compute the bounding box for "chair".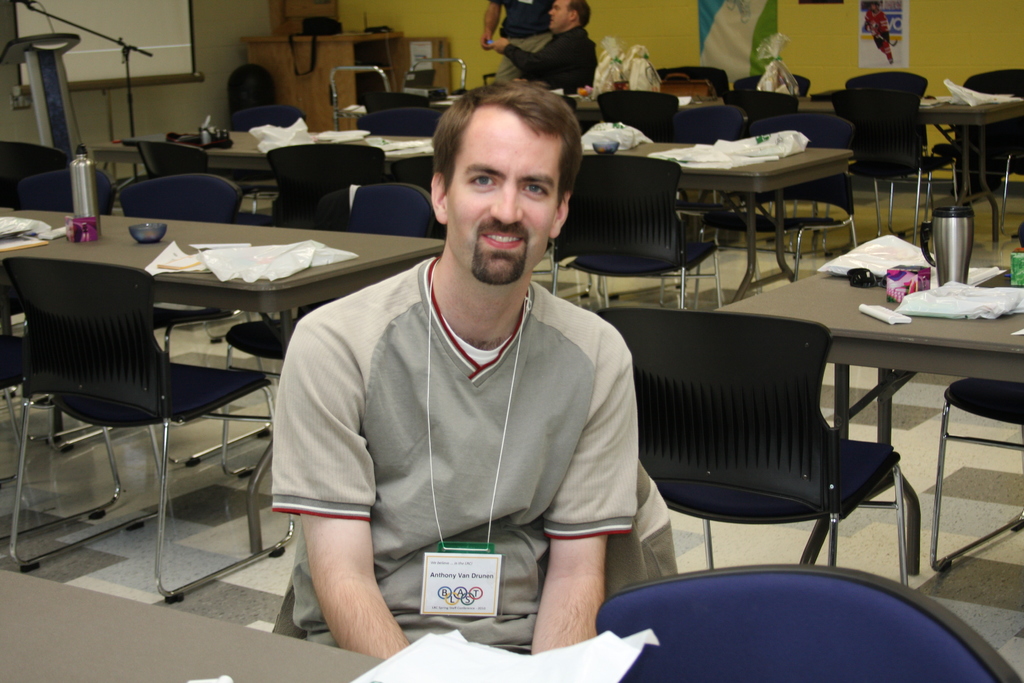
{"x1": 356, "y1": 92, "x2": 430, "y2": 110}.
